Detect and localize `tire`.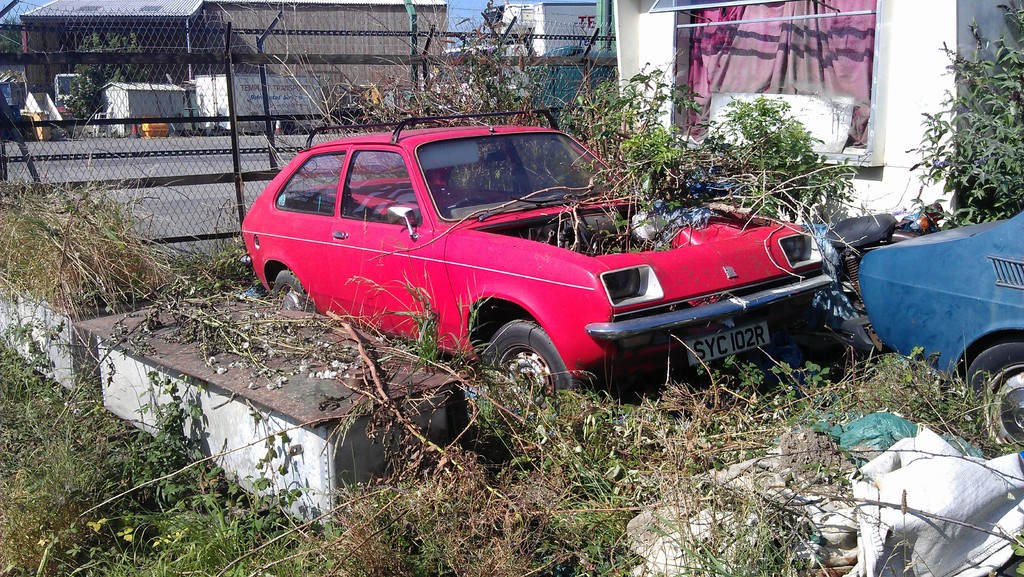
Localized at (963,344,1023,459).
